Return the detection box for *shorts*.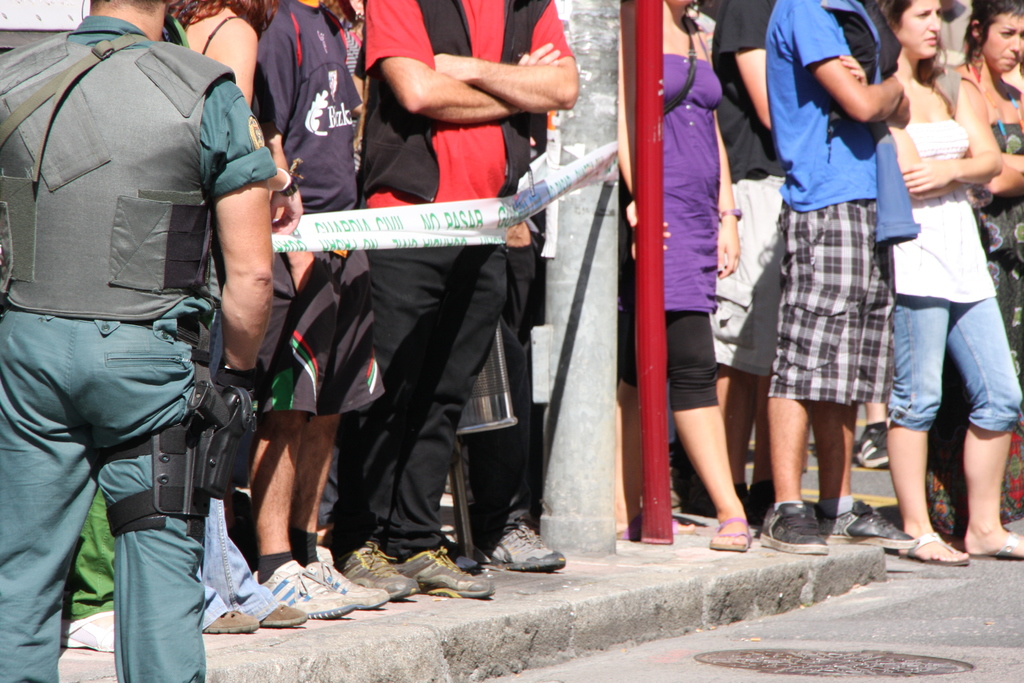
Rect(254, 248, 385, 420).
